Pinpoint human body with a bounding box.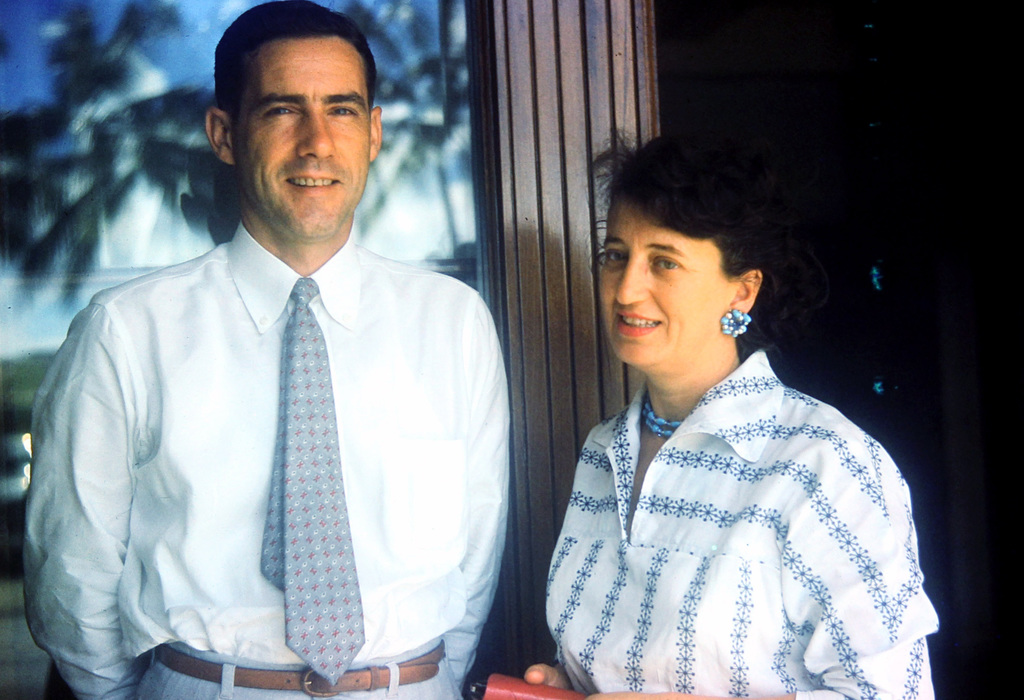
x1=26 y1=1 x2=508 y2=699.
